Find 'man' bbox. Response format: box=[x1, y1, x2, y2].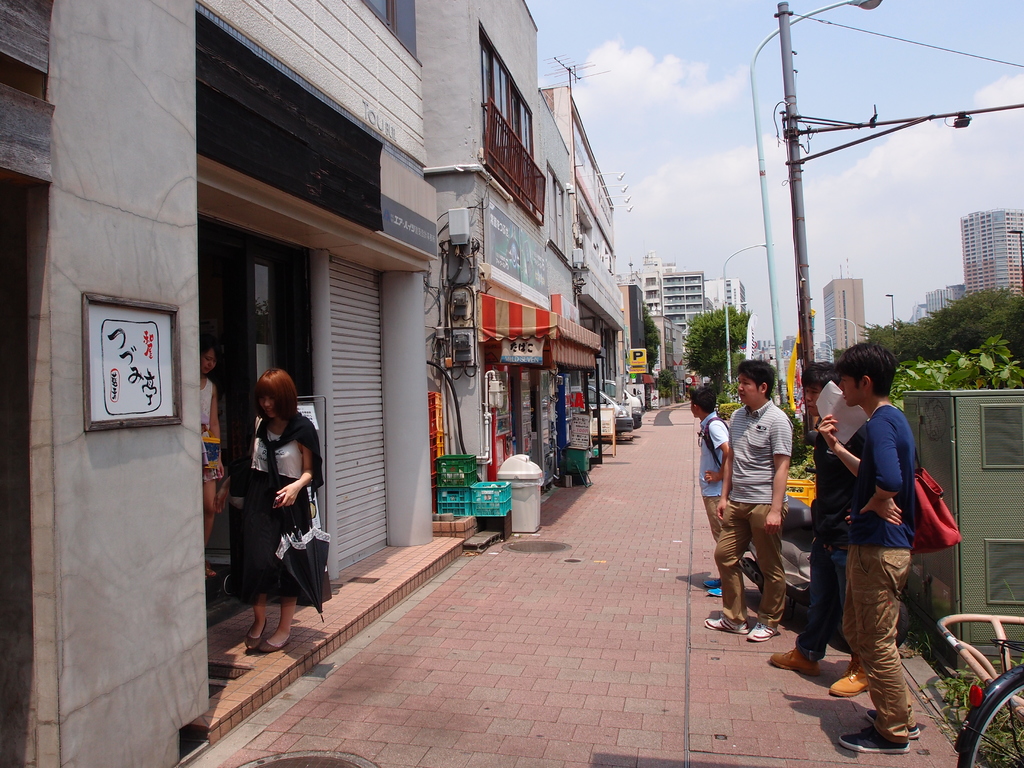
box=[813, 346, 916, 753].
